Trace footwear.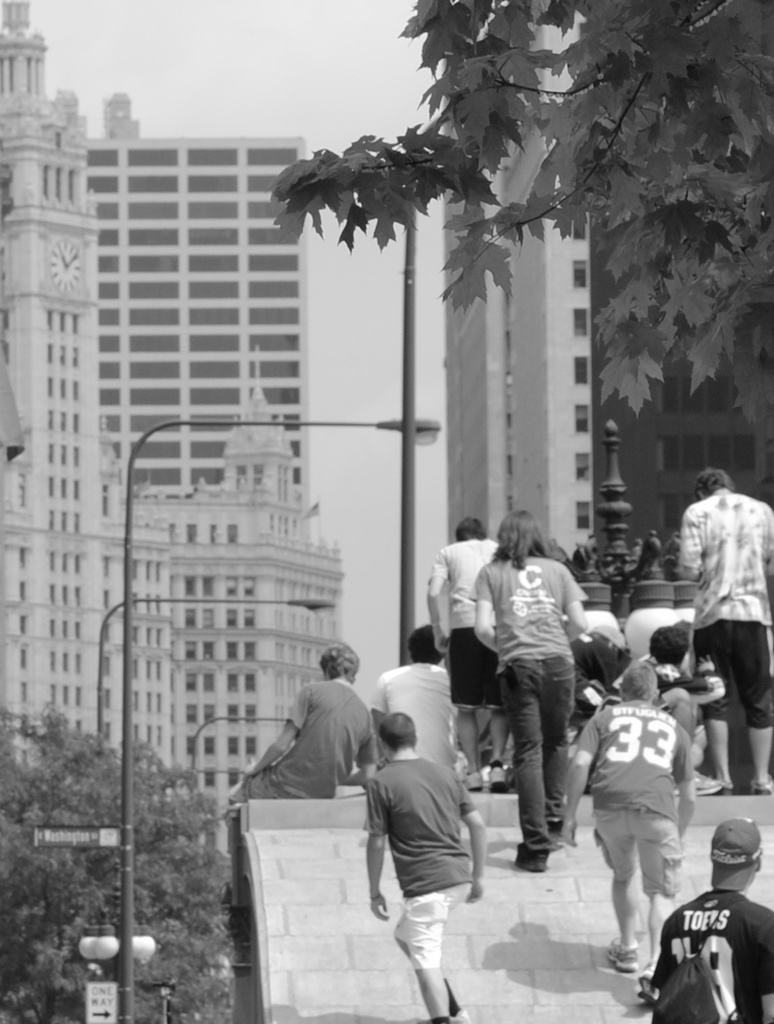
Traced to <bbox>637, 966, 661, 1005</bbox>.
